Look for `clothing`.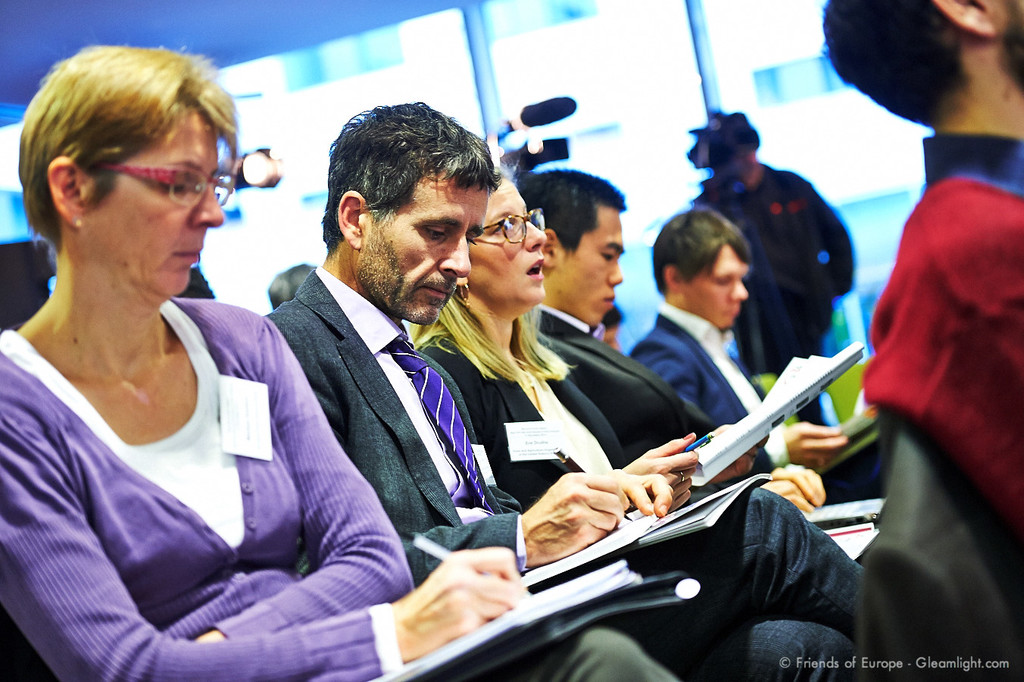
Found: region(262, 256, 881, 681).
